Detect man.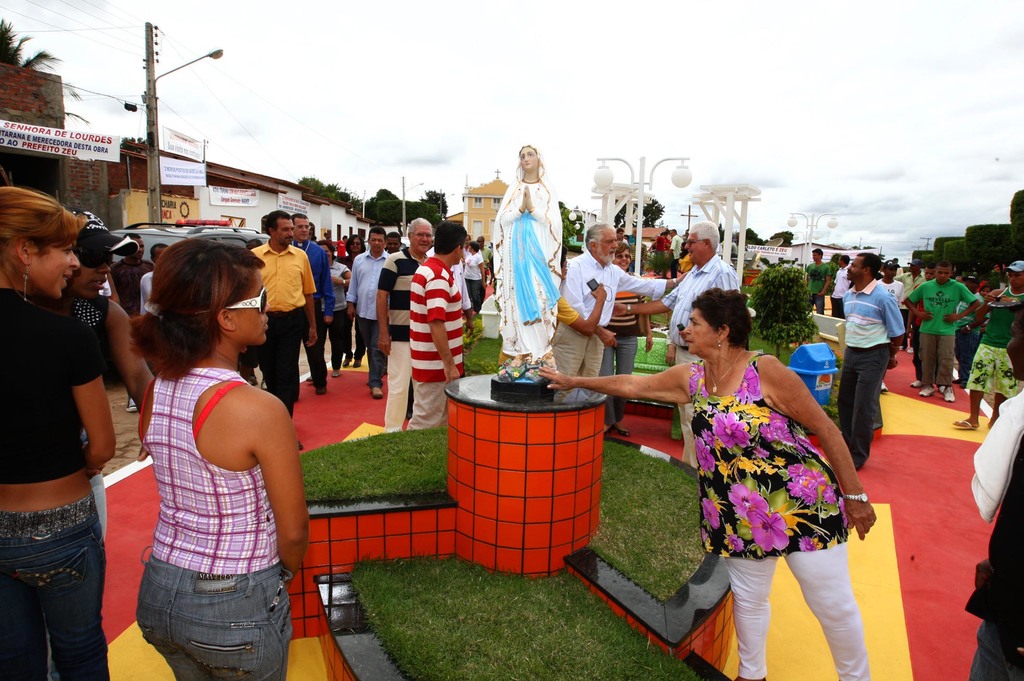
Detected at left=291, top=221, right=330, bottom=379.
